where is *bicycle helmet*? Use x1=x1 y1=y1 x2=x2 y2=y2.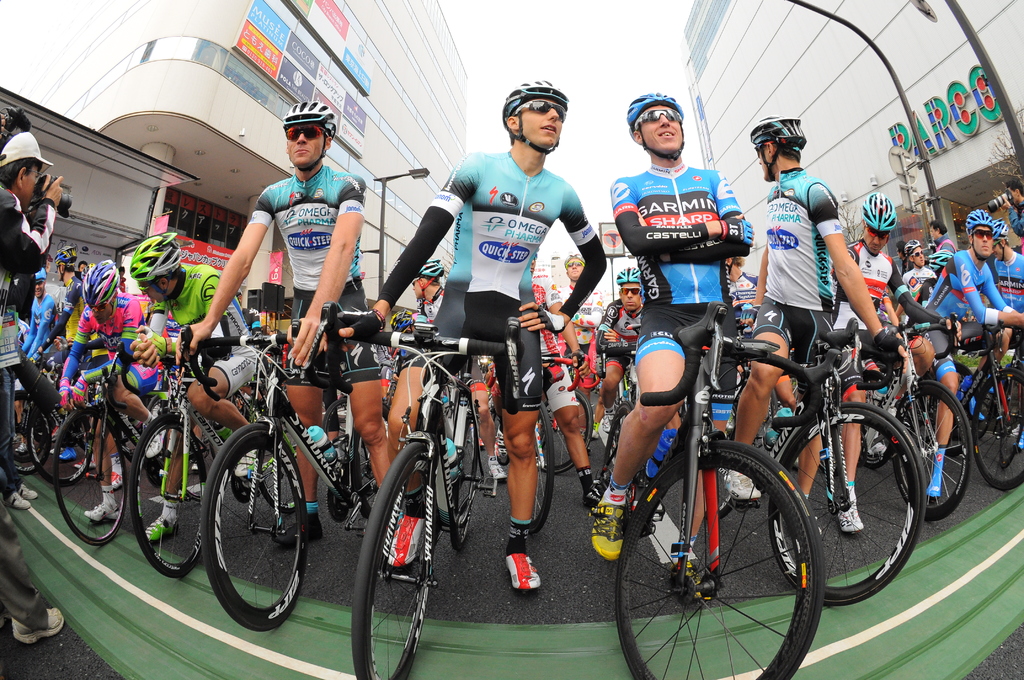
x1=51 y1=243 x2=79 y2=274.
